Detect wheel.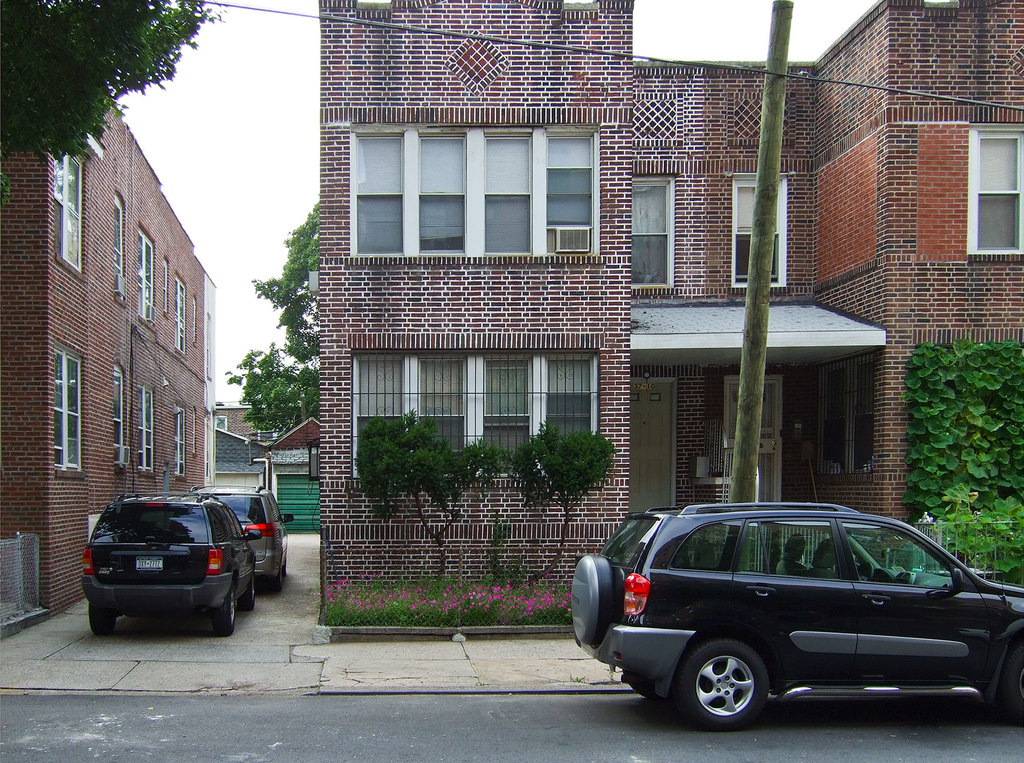
Detected at (211, 583, 236, 638).
